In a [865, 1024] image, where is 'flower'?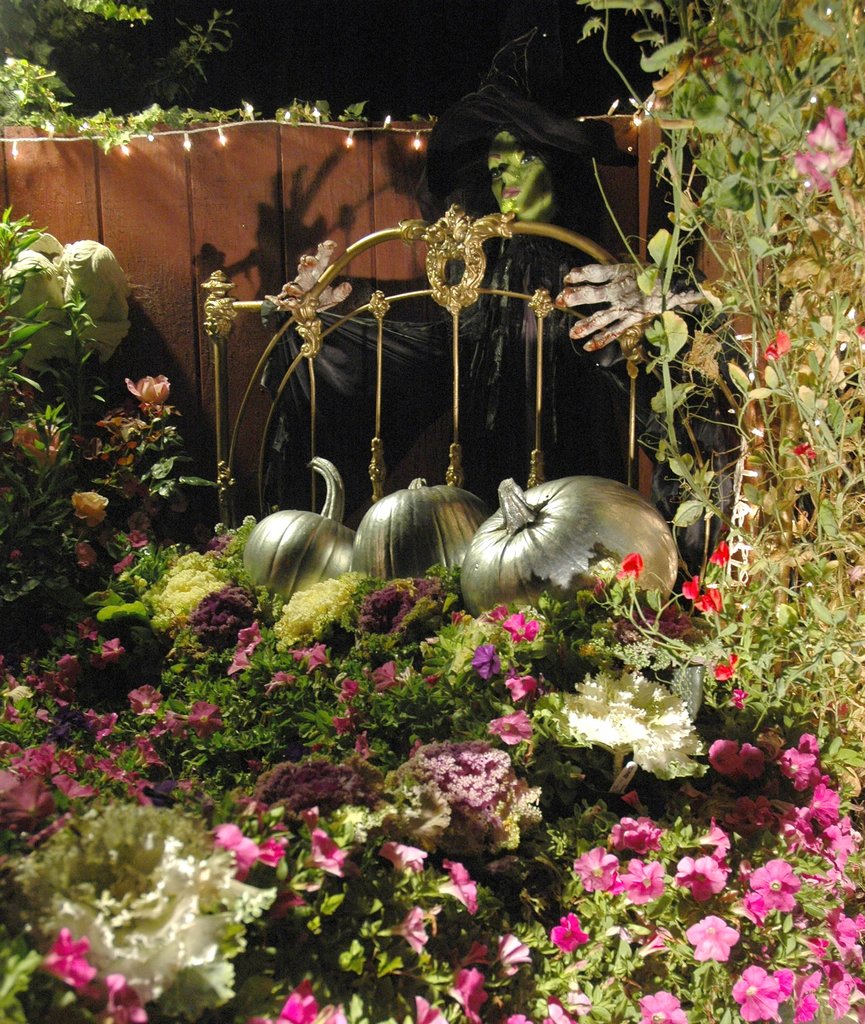
757,330,796,361.
